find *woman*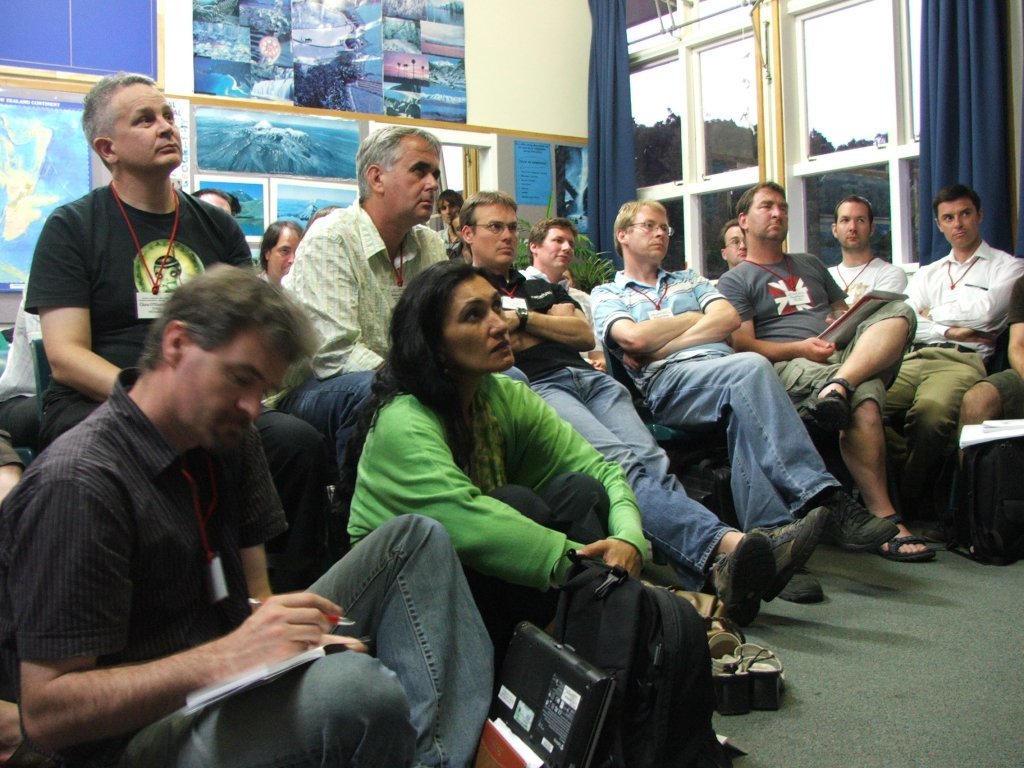
l=329, t=209, r=651, b=738
